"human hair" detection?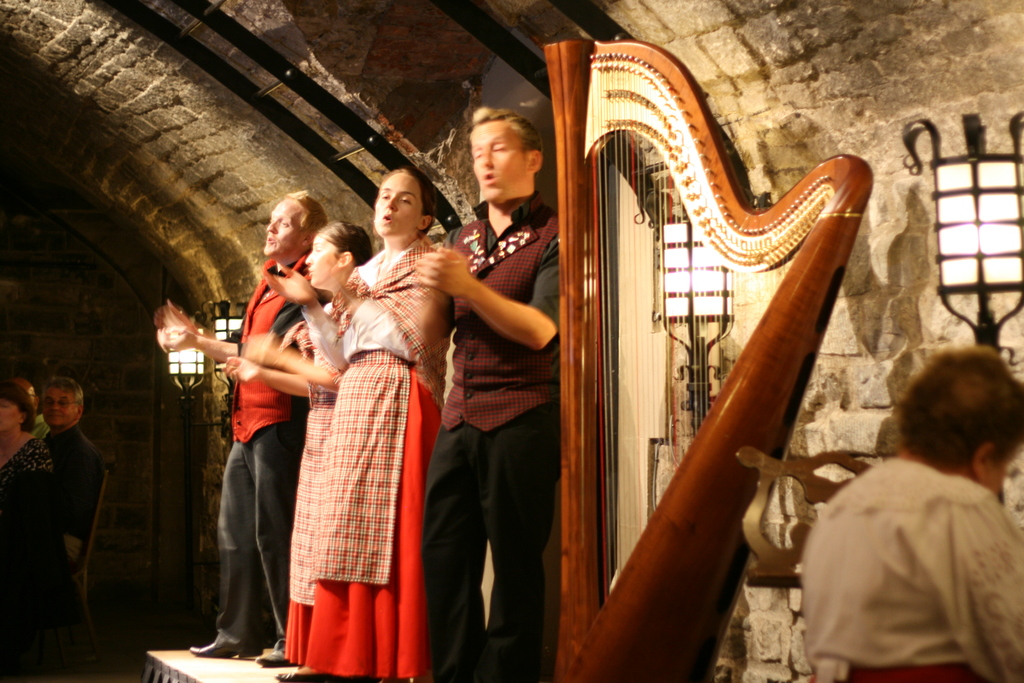
bbox=[1, 382, 35, 433]
